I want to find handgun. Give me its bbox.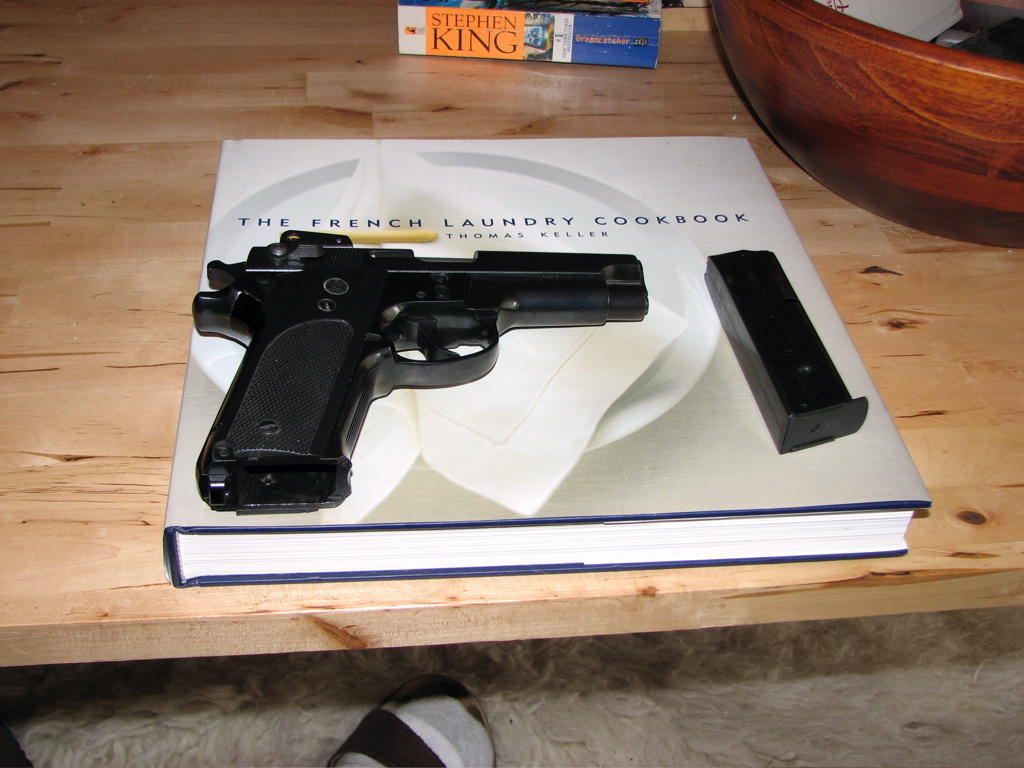
bbox=[187, 227, 651, 513].
